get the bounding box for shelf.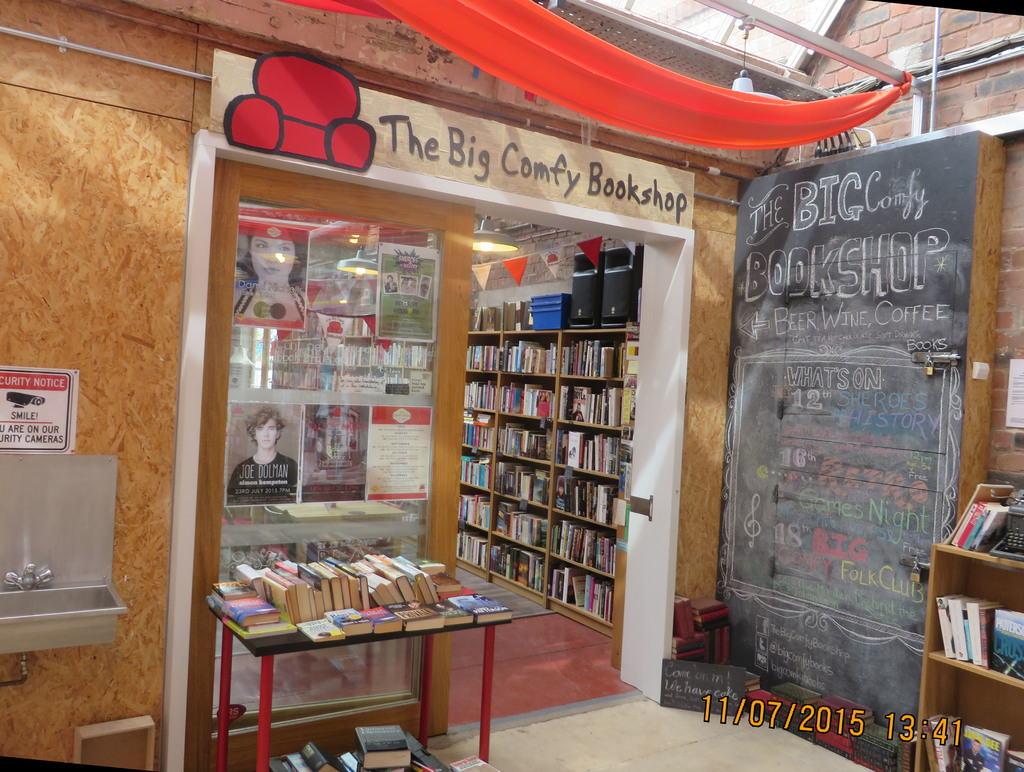
<region>371, 341, 438, 366</region>.
